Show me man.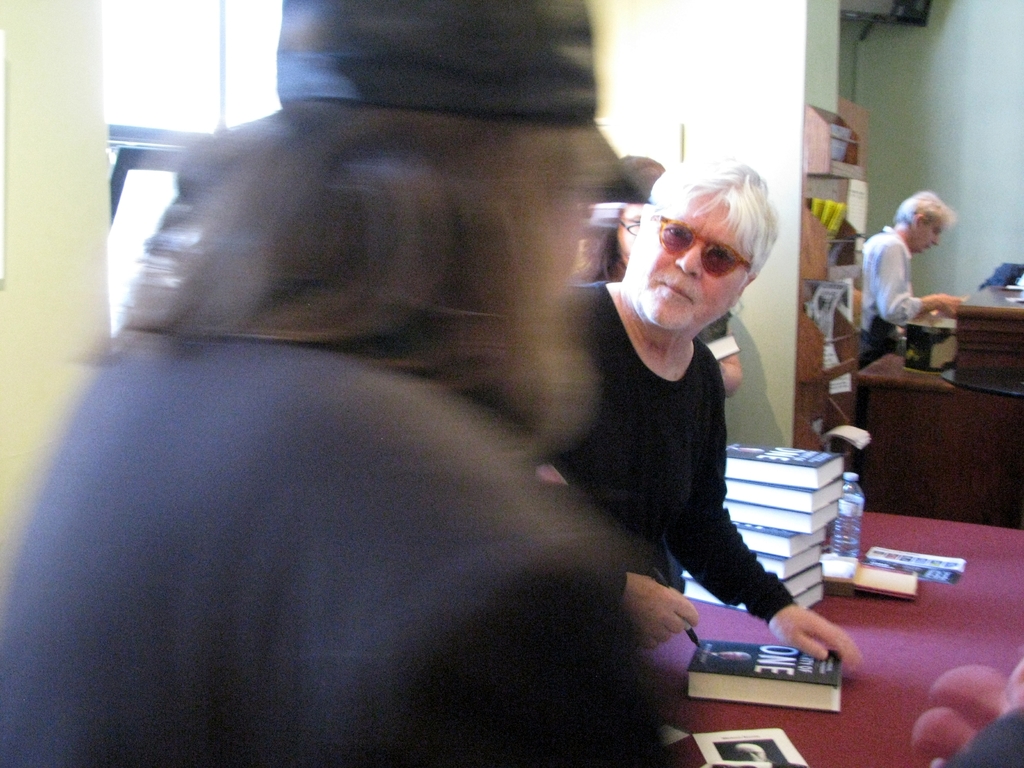
man is here: (531,174,819,678).
